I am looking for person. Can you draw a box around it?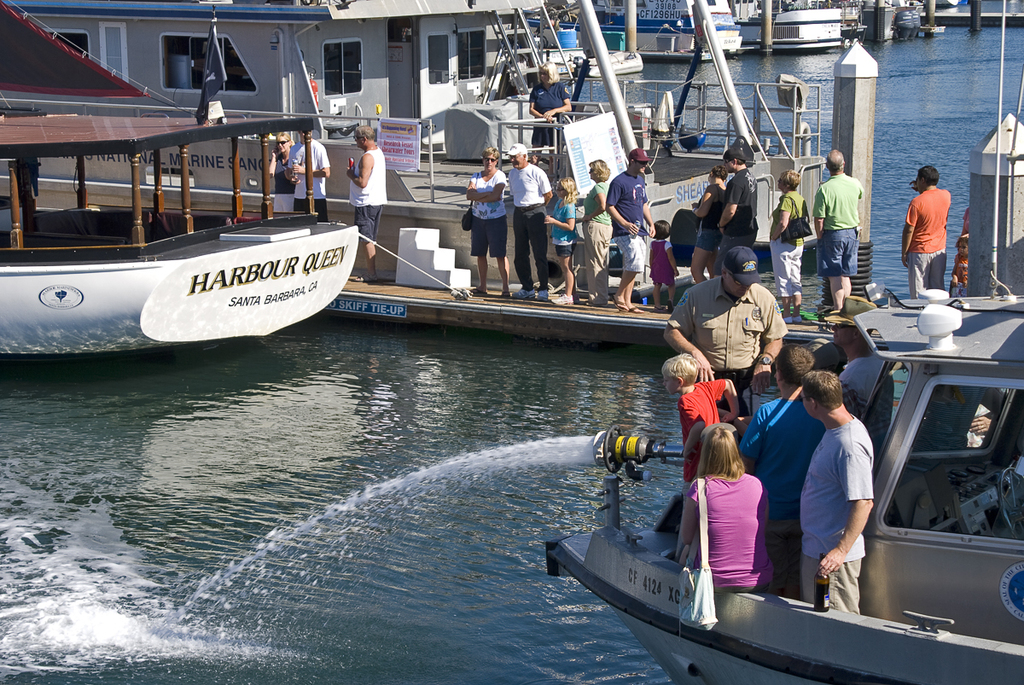
Sure, the bounding box is bbox=[804, 373, 873, 612].
